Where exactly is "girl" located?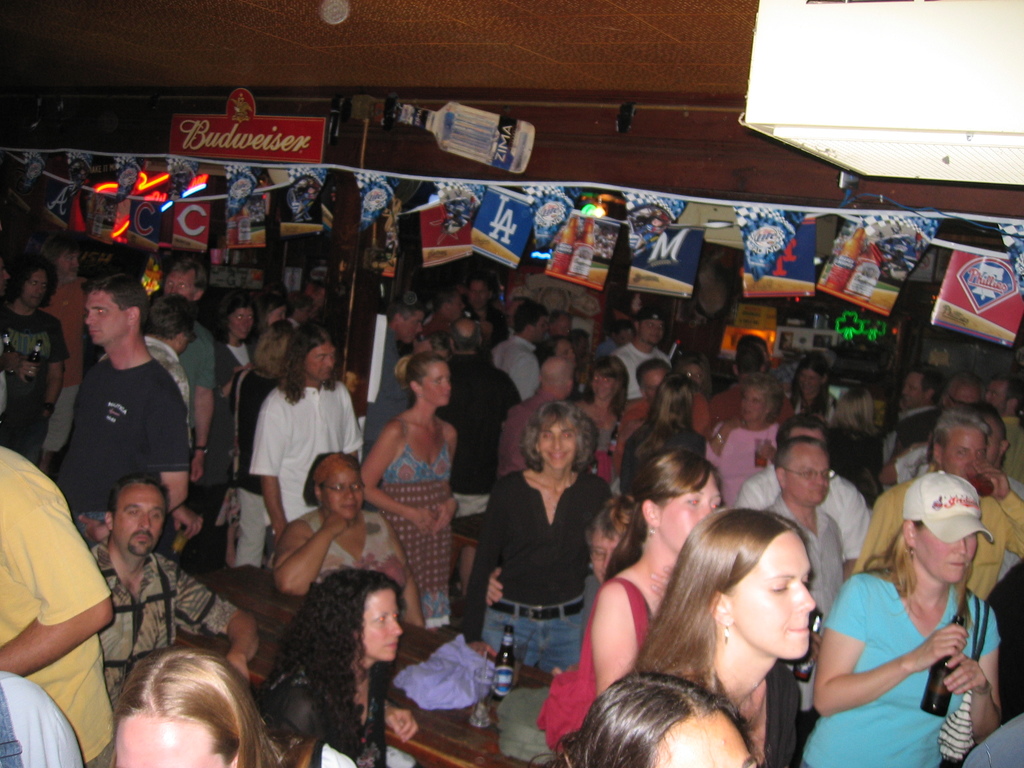
Its bounding box is <region>357, 347, 459, 627</region>.
